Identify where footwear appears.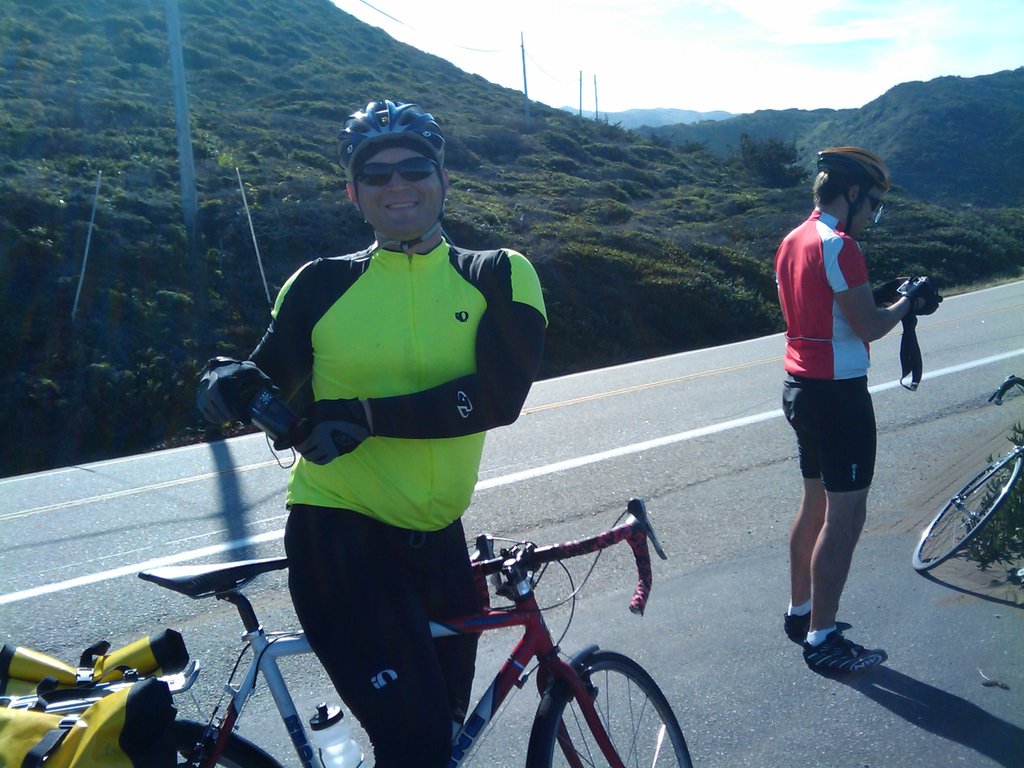
Appears at select_region(784, 604, 858, 643).
